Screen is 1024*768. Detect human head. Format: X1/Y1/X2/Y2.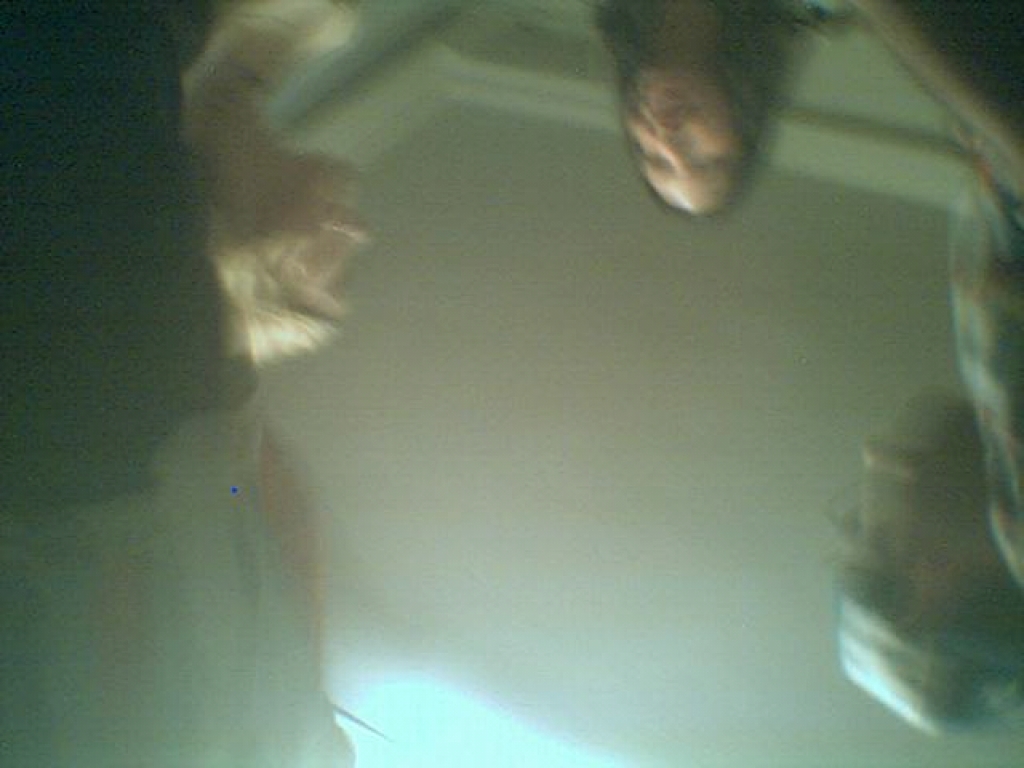
839/377/1023/737.
